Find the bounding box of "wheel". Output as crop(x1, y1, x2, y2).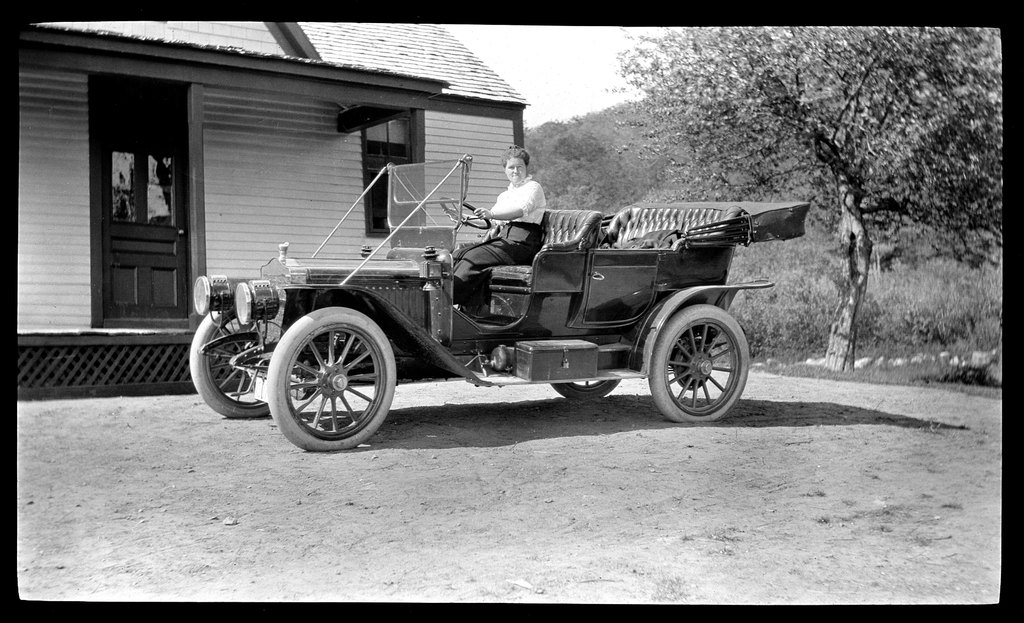
crop(188, 307, 273, 416).
